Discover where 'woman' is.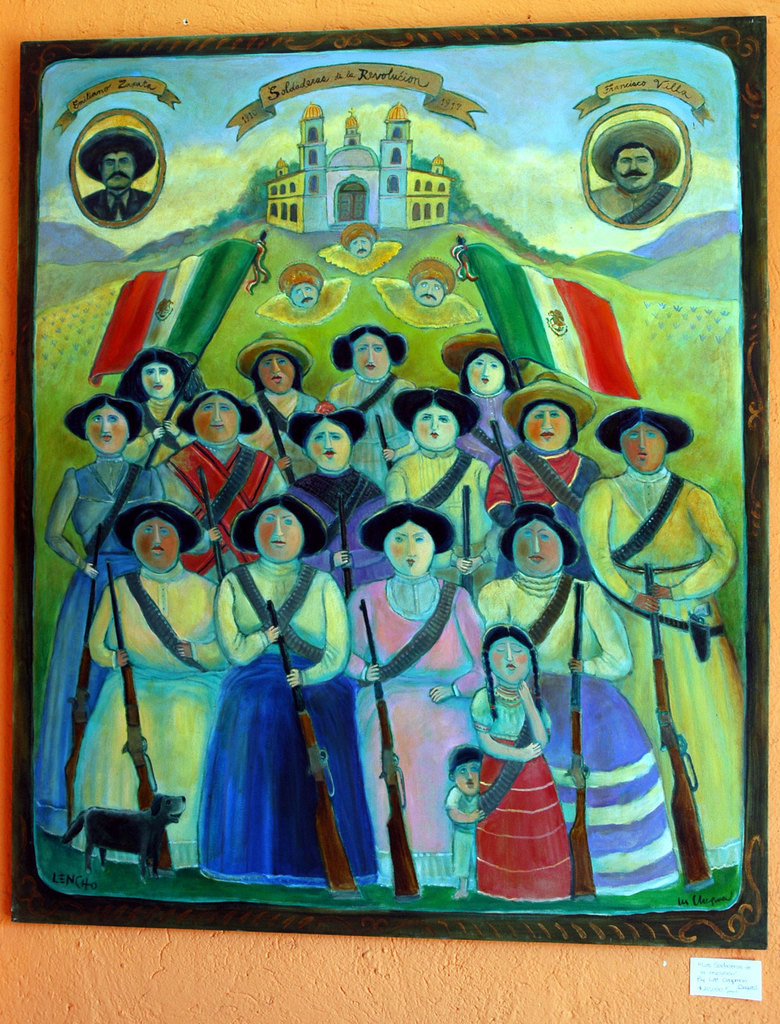
Discovered at {"left": 475, "top": 497, "right": 674, "bottom": 911}.
